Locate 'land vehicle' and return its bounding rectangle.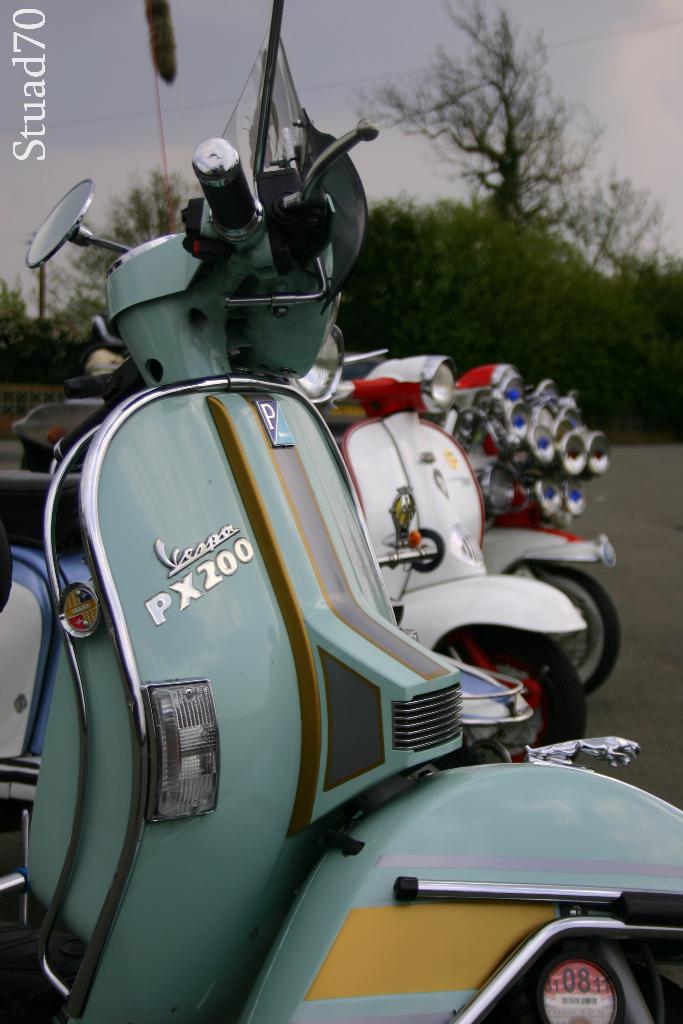
x1=334 y1=355 x2=597 y2=767.
